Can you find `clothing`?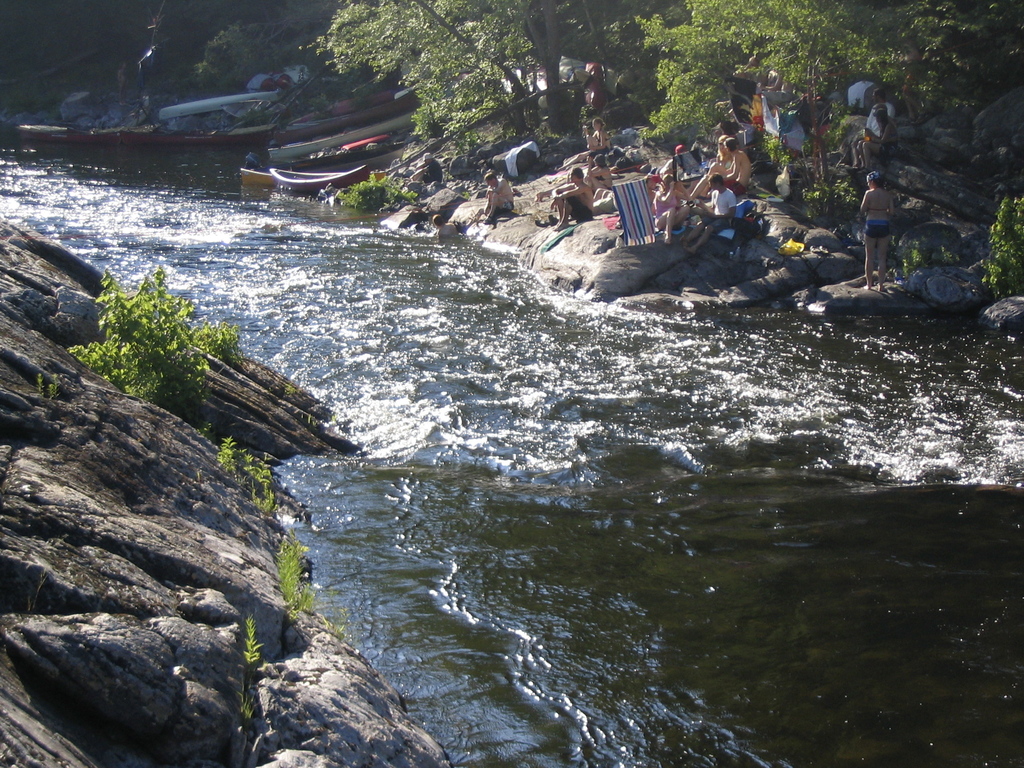
Yes, bounding box: (x1=562, y1=196, x2=595, y2=224).
